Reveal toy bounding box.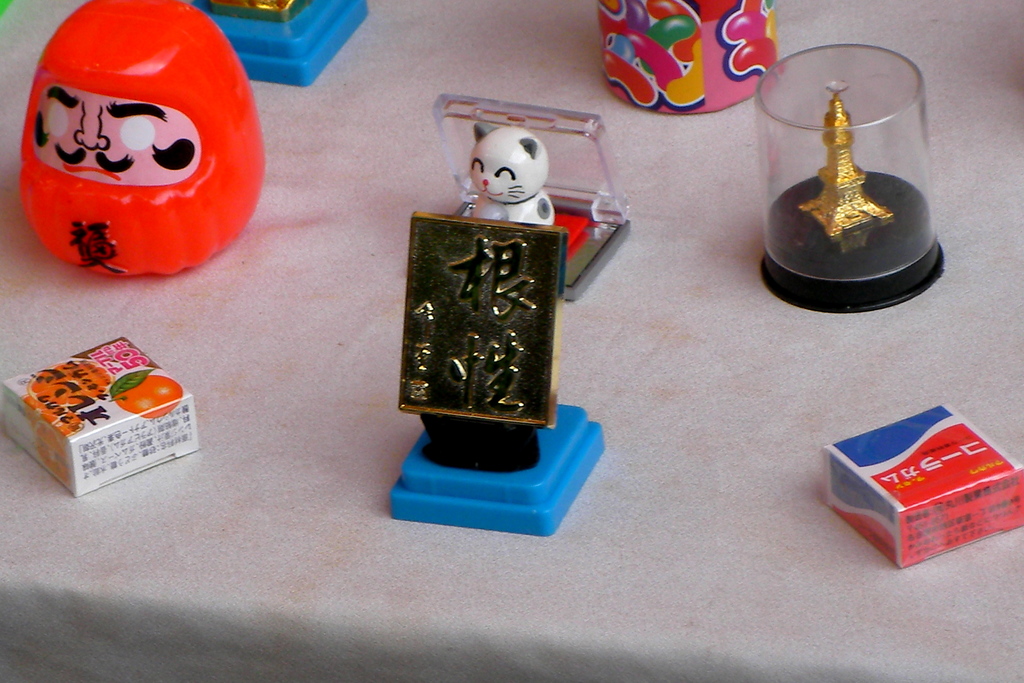
Revealed: pyautogui.locateOnScreen(190, 0, 370, 86).
